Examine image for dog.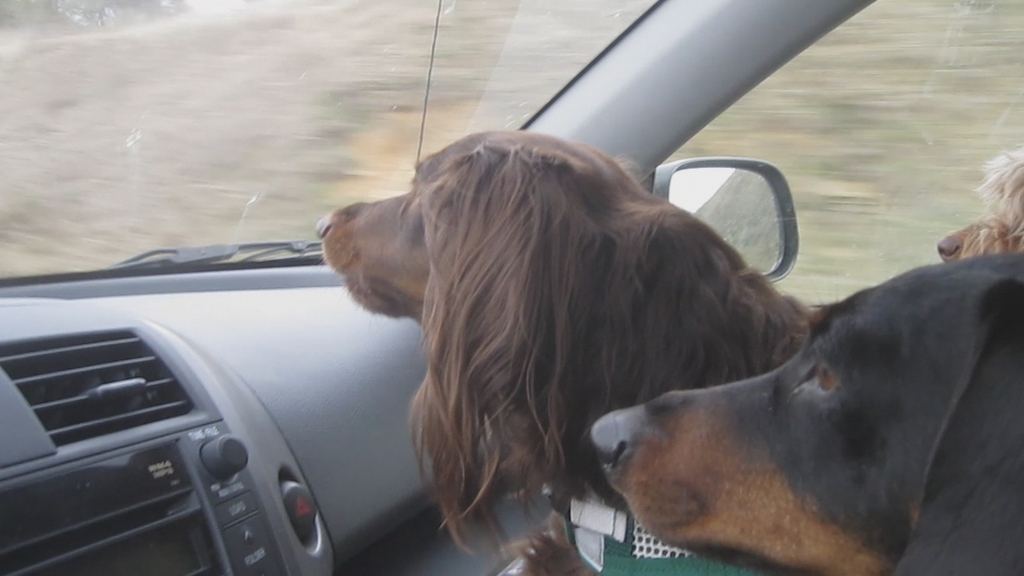
Examination result: left=937, top=145, right=1023, bottom=265.
